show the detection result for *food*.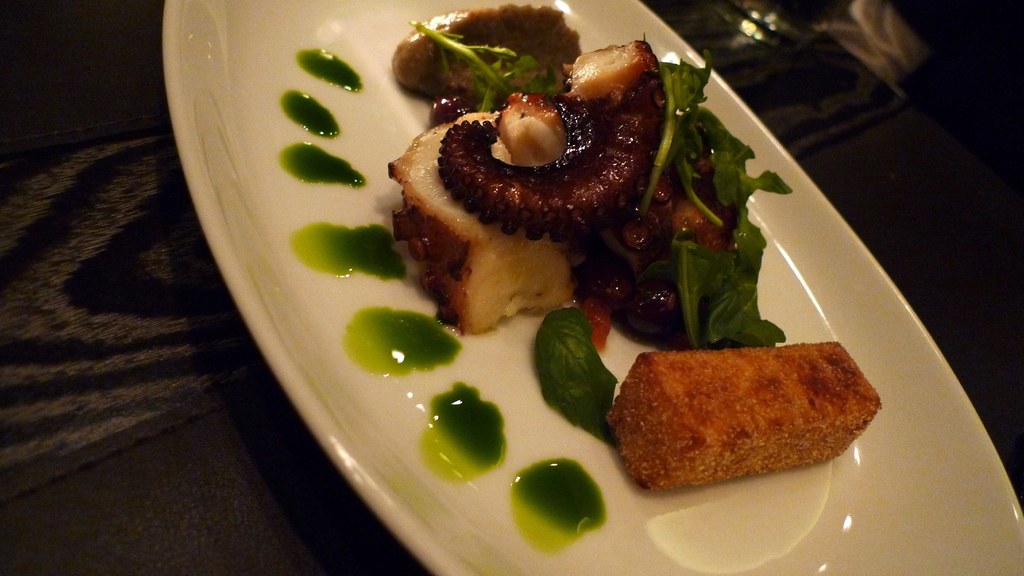
detection(610, 352, 883, 486).
